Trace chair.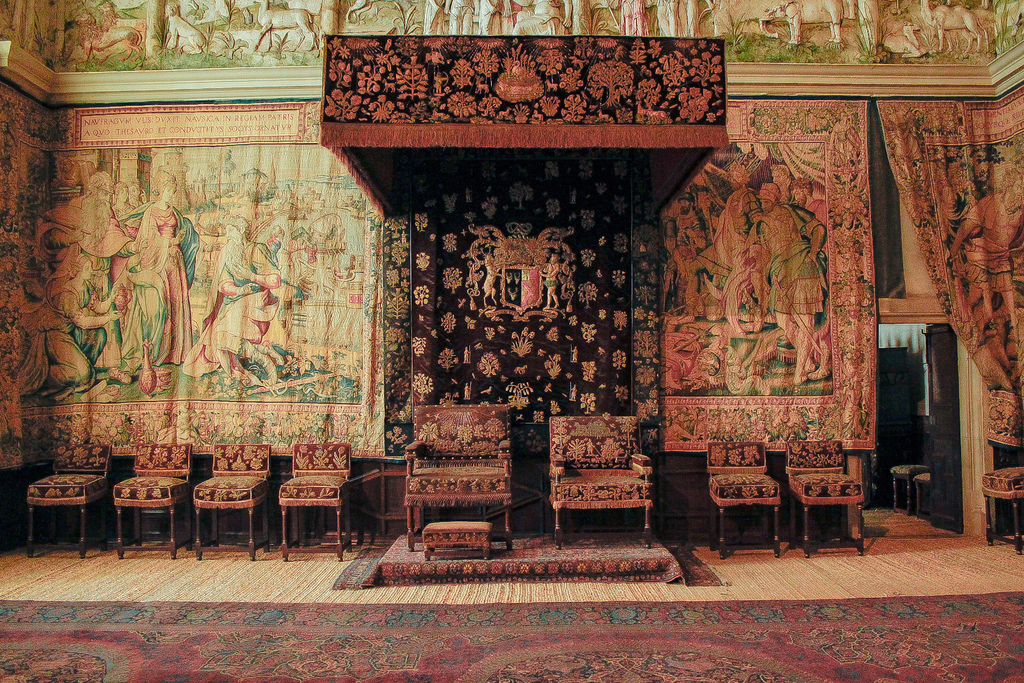
Traced to (13,443,125,566).
